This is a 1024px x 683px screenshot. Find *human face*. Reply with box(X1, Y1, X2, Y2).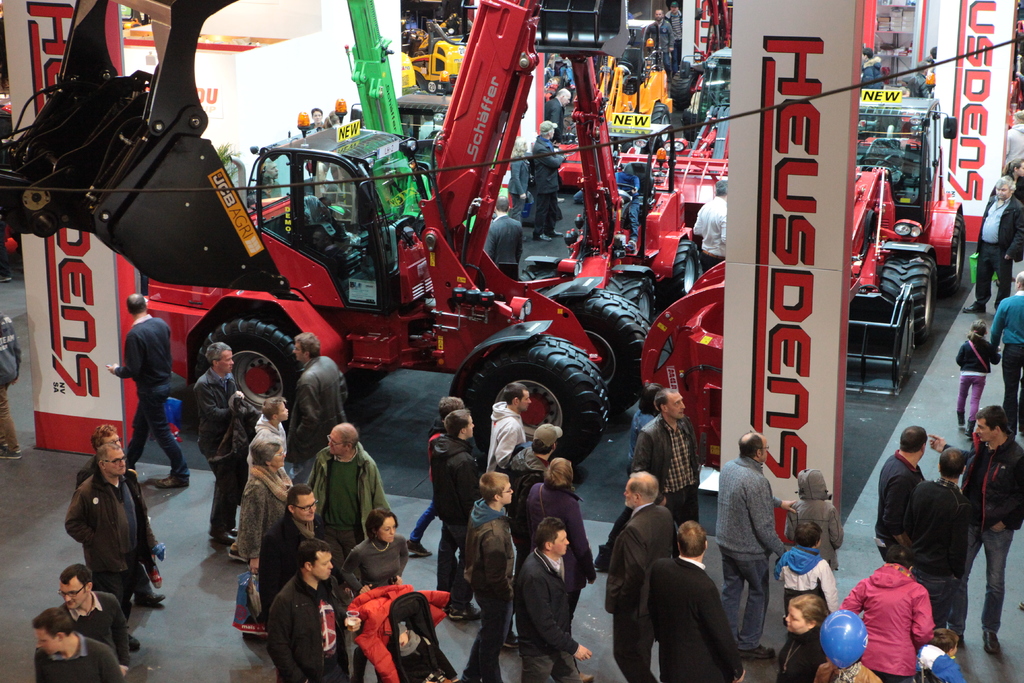
box(35, 629, 58, 654).
